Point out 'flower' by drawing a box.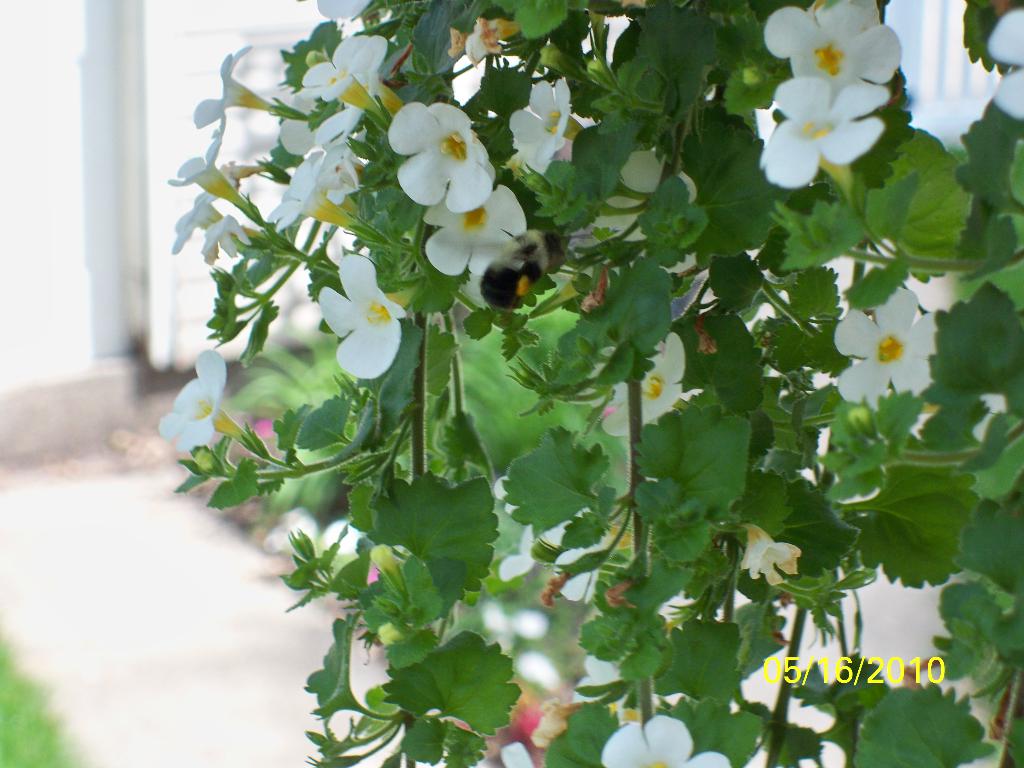
BBox(496, 492, 637, 604).
